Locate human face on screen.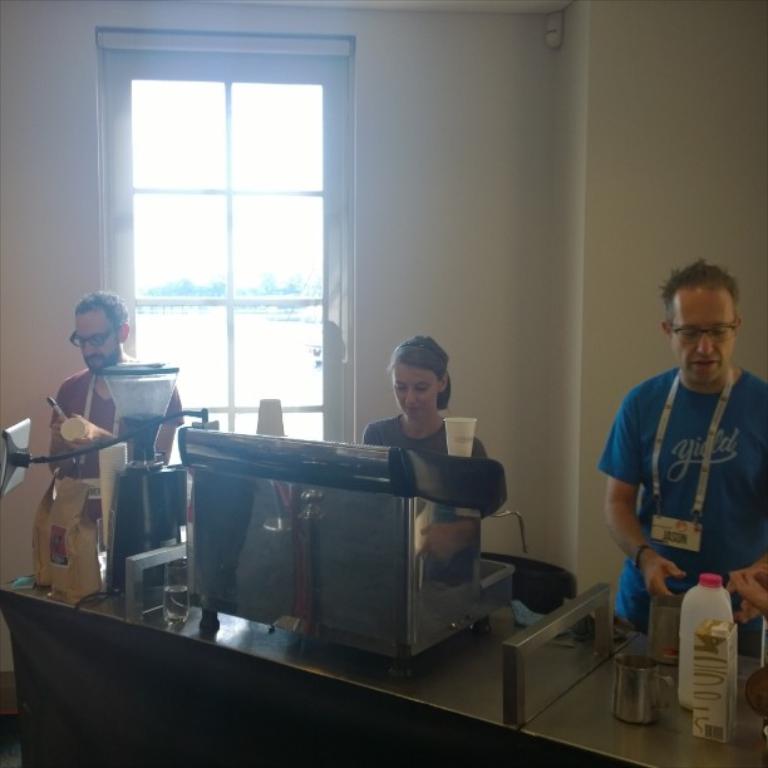
On screen at (left=674, top=287, right=738, bottom=383).
